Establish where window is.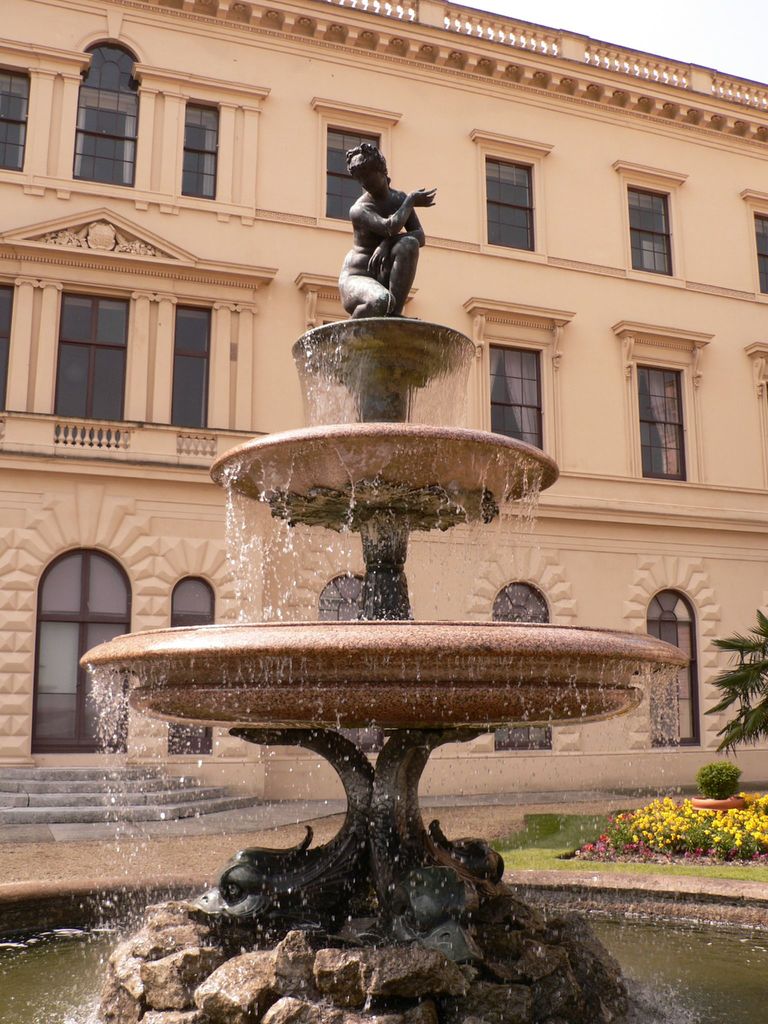
Established at pyautogui.locateOnScreen(172, 574, 216, 758).
